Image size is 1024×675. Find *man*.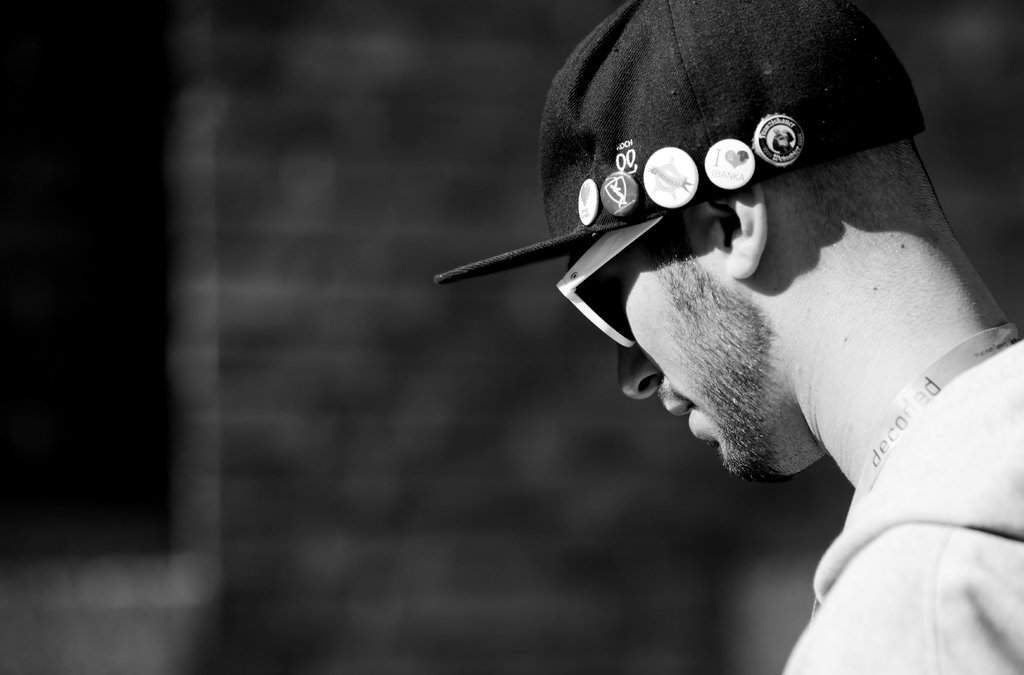
bbox=[428, 0, 1023, 674].
